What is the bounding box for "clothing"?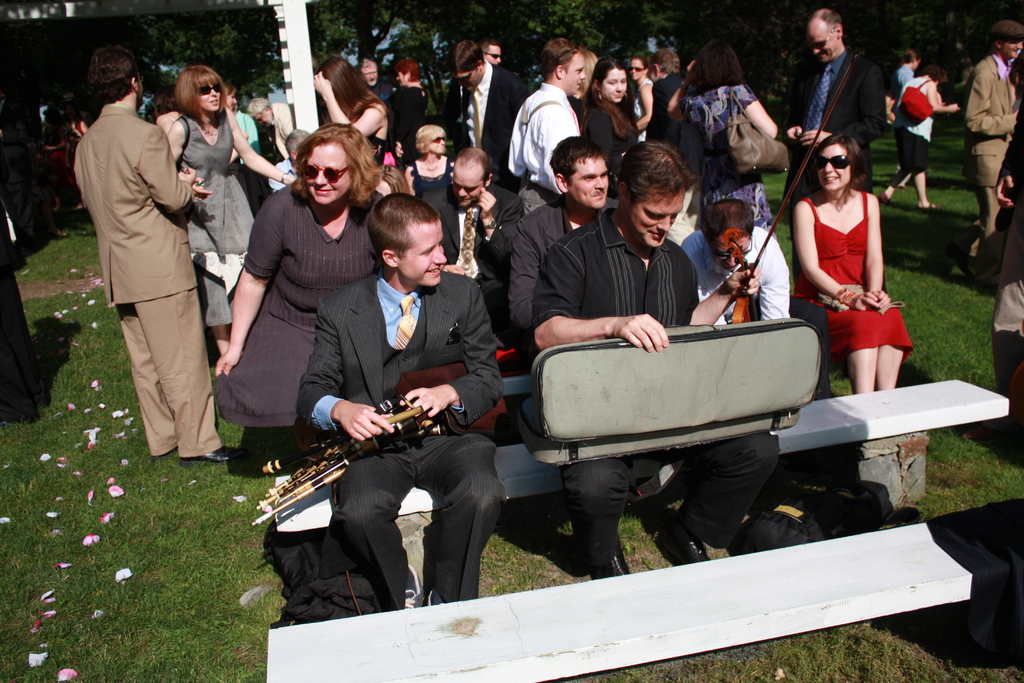
389,156,454,197.
